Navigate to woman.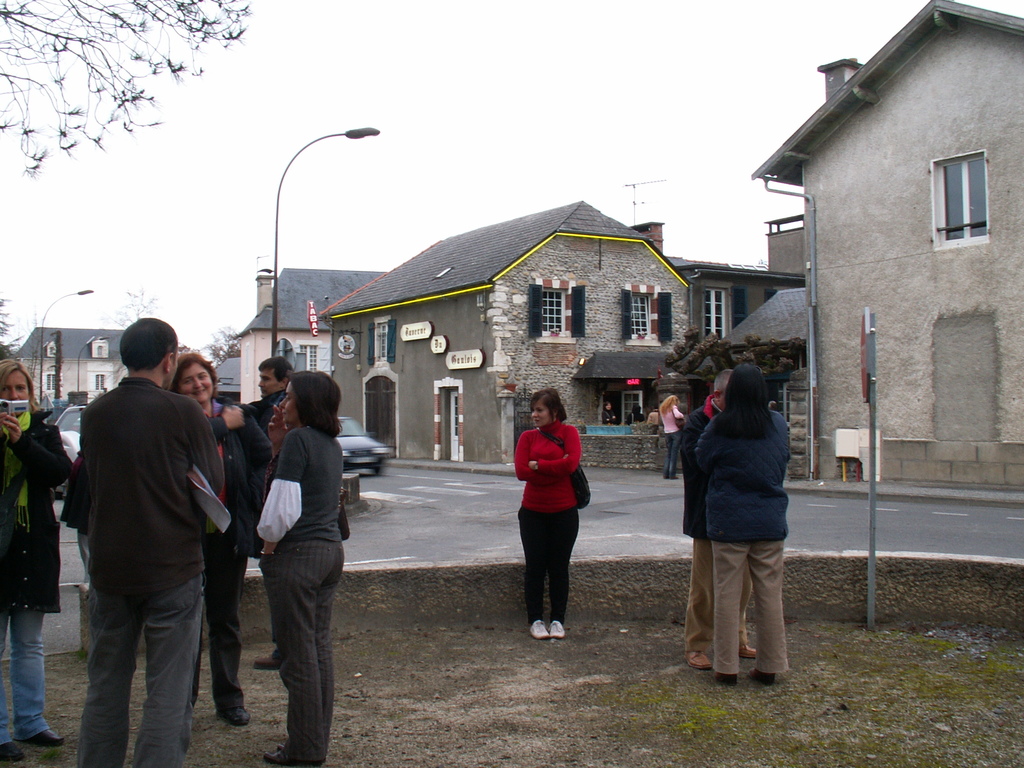
Navigation target: (670, 348, 804, 690).
